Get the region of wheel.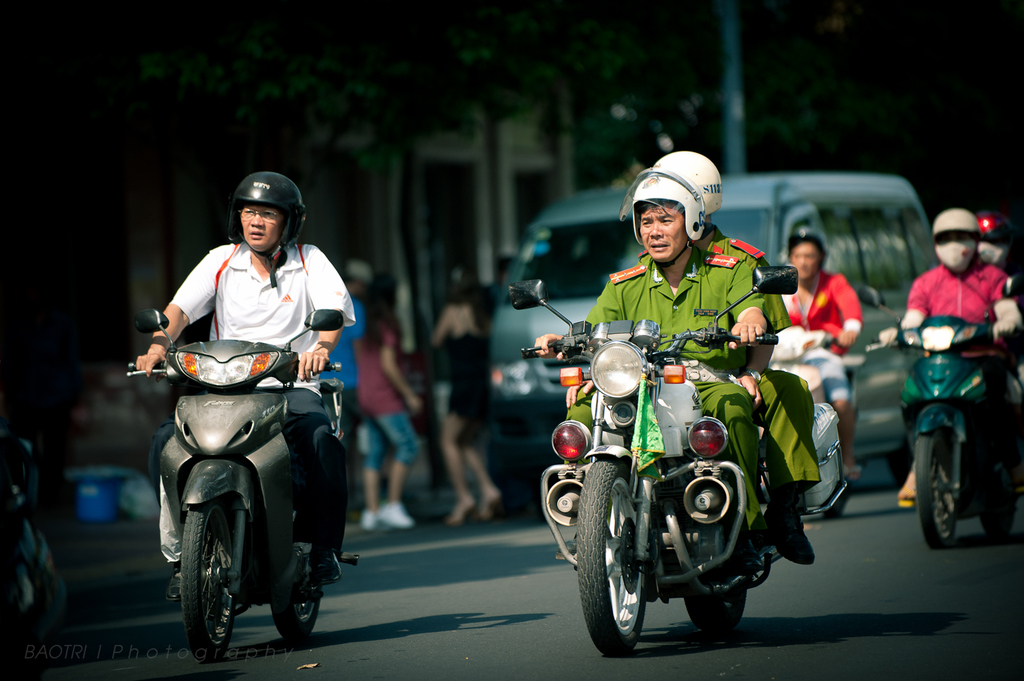
<bbox>268, 584, 322, 639</bbox>.
